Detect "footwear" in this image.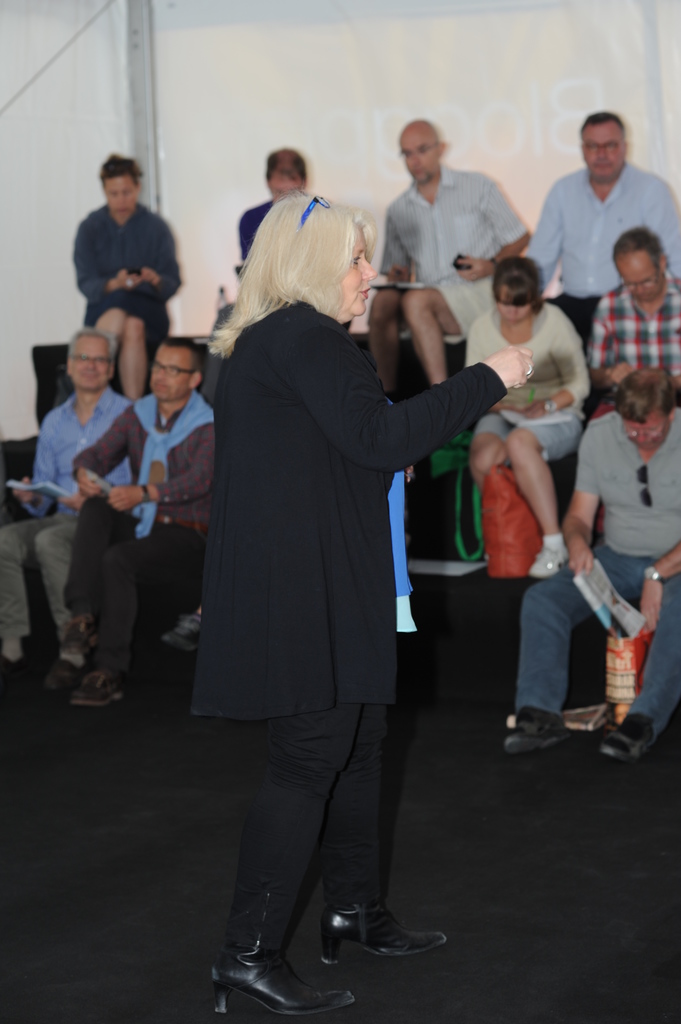
Detection: l=58, t=612, r=104, b=672.
